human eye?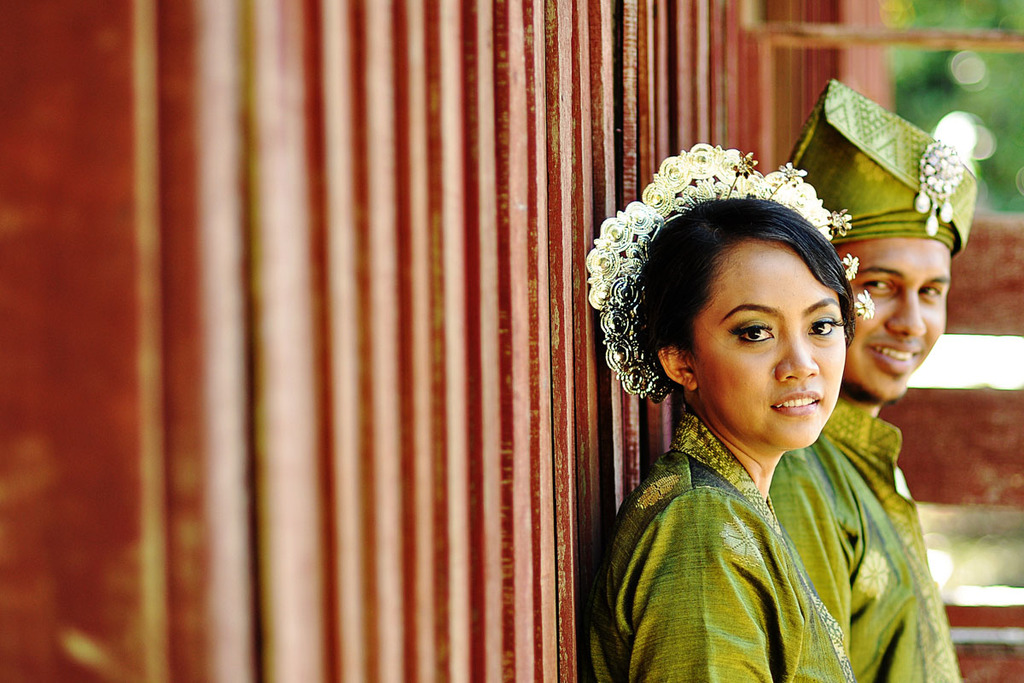
{"x1": 730, "y1": 316, "x2": 777, "y2": 354}
